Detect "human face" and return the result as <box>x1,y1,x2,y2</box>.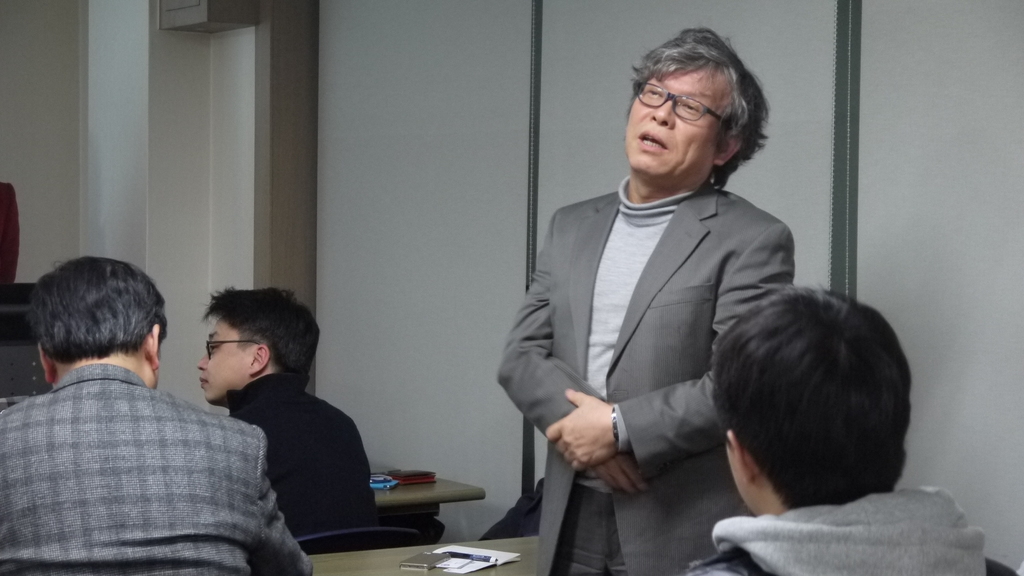
<box>625,63,739,183</box>.
